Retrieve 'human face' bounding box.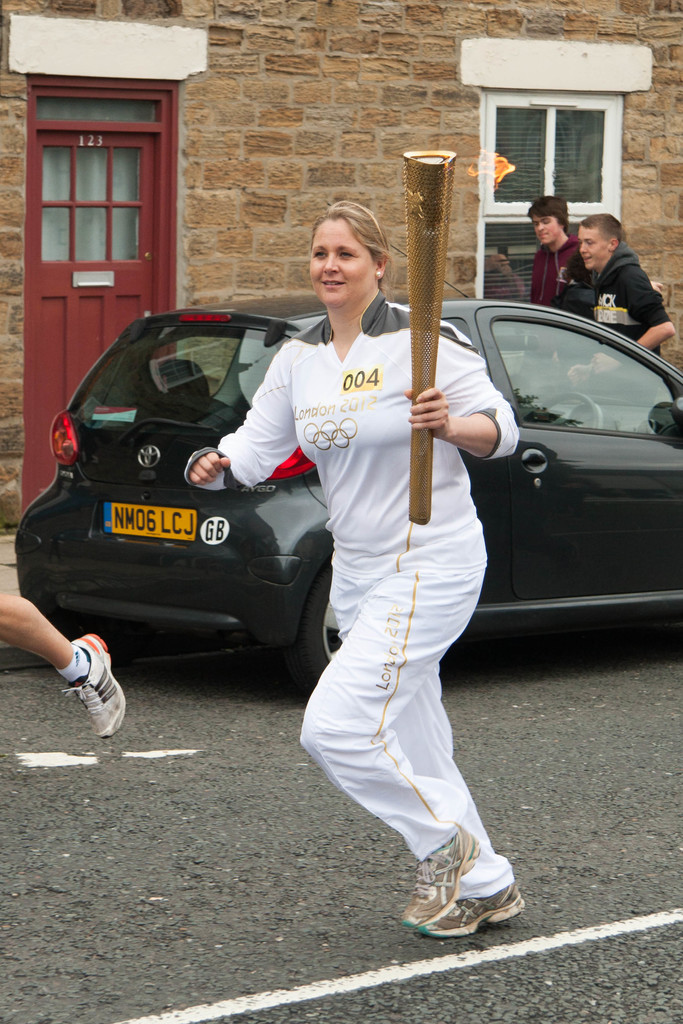
Bounding box: {"x1": 533, "y1": 212, "x2": 558, "y2": 245}.
